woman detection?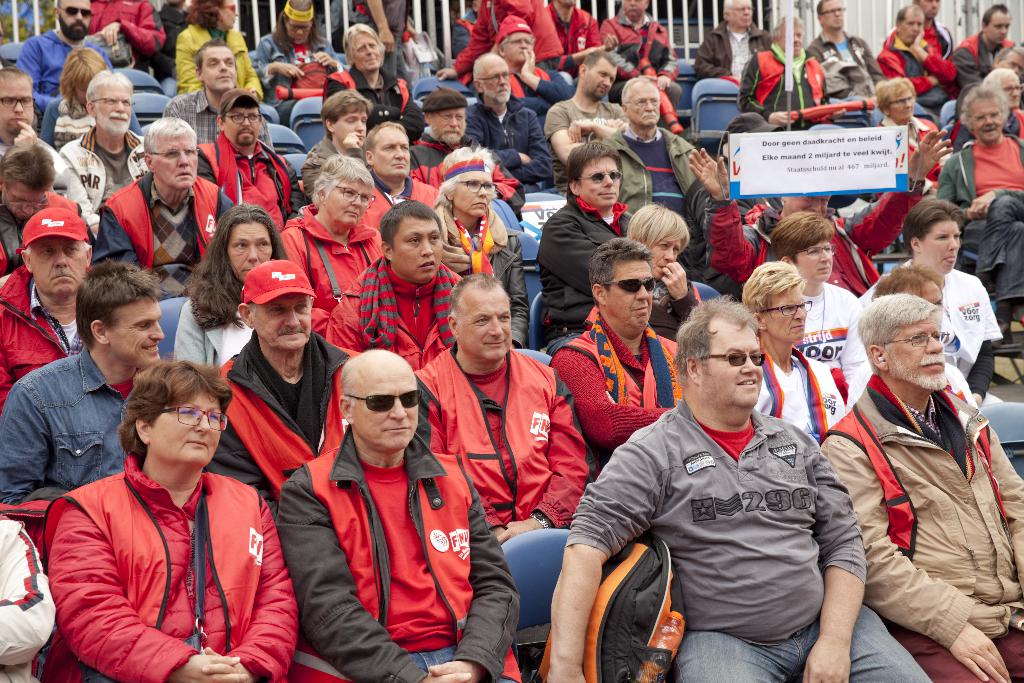
x1=174, y1=0, x2=286, y2=122
